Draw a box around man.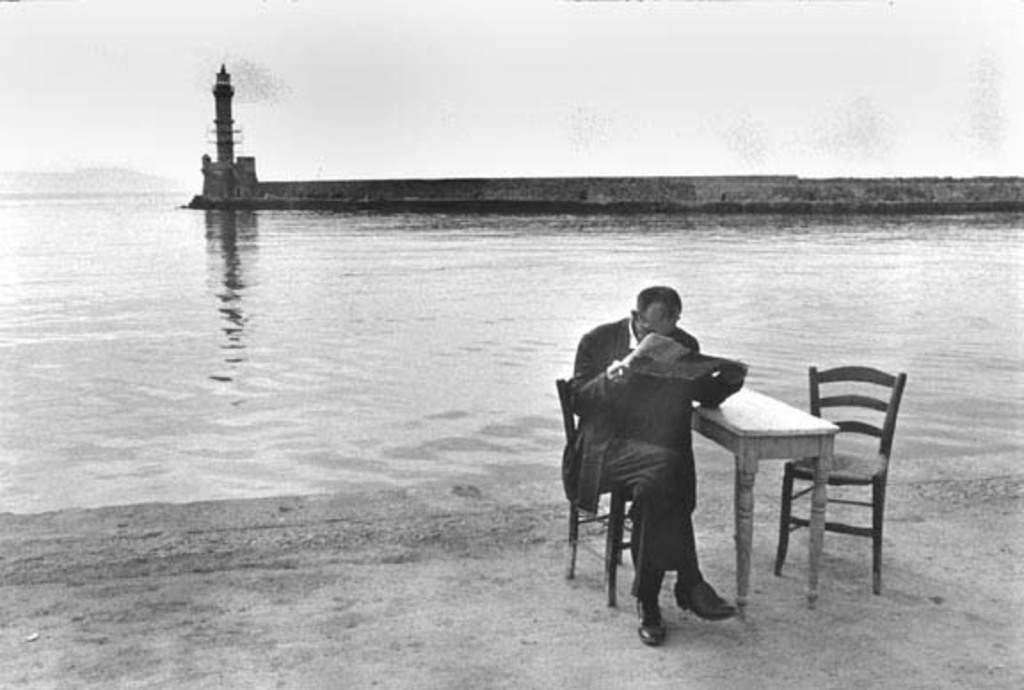
bbox=[572, 279, 754, 646].
